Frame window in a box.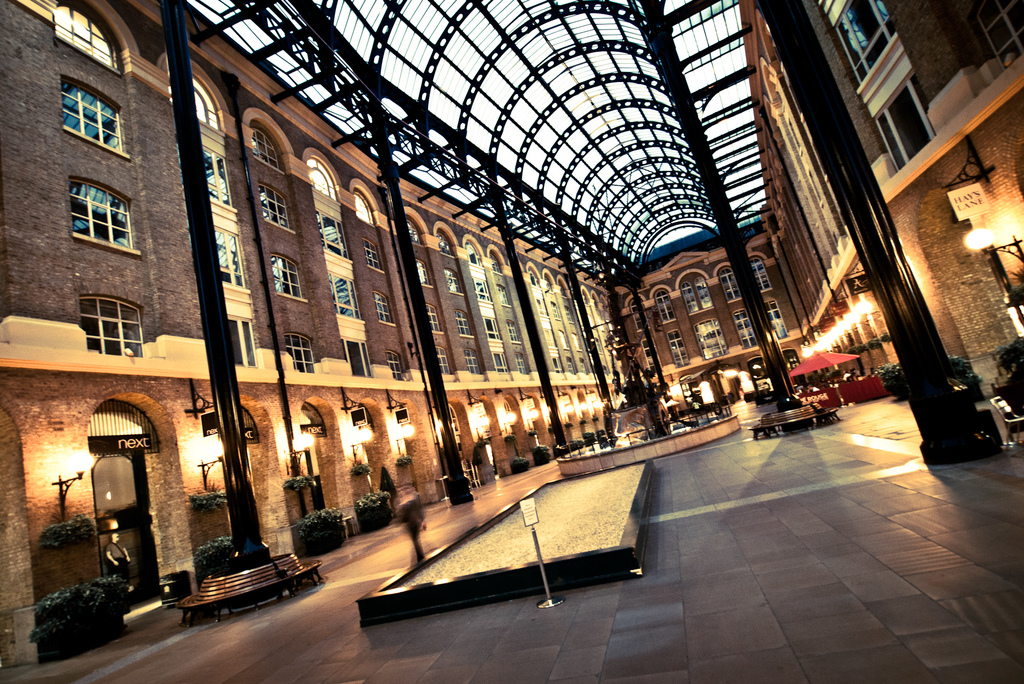
BBox(766, 301, 796, 341).
